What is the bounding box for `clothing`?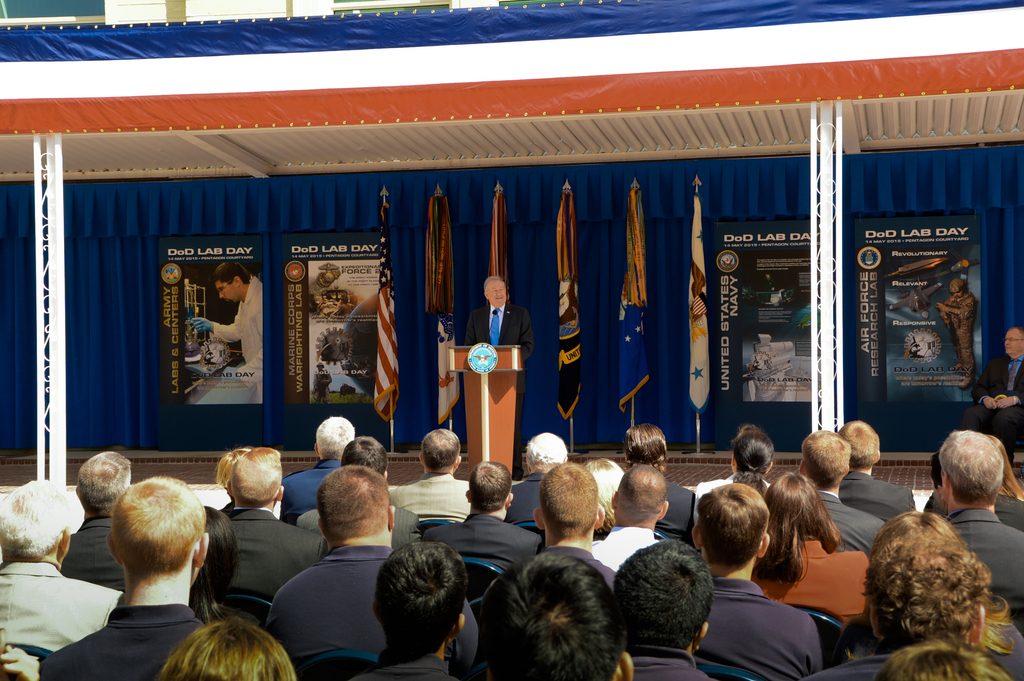
279,454,353,532.
